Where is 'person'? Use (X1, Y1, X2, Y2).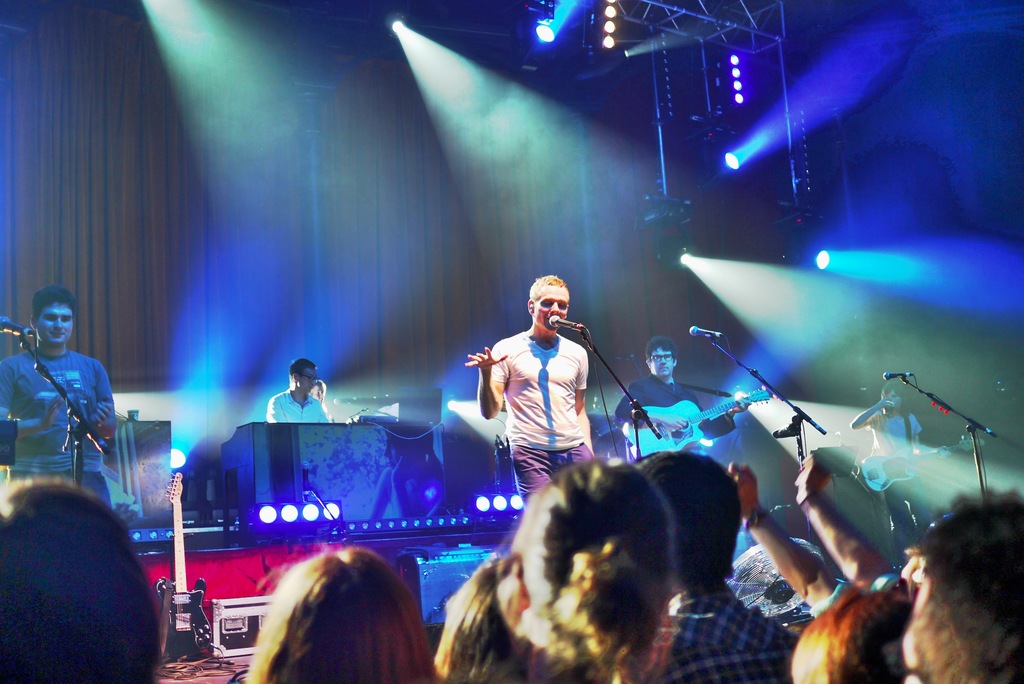
(605, 343, 703, 423).
